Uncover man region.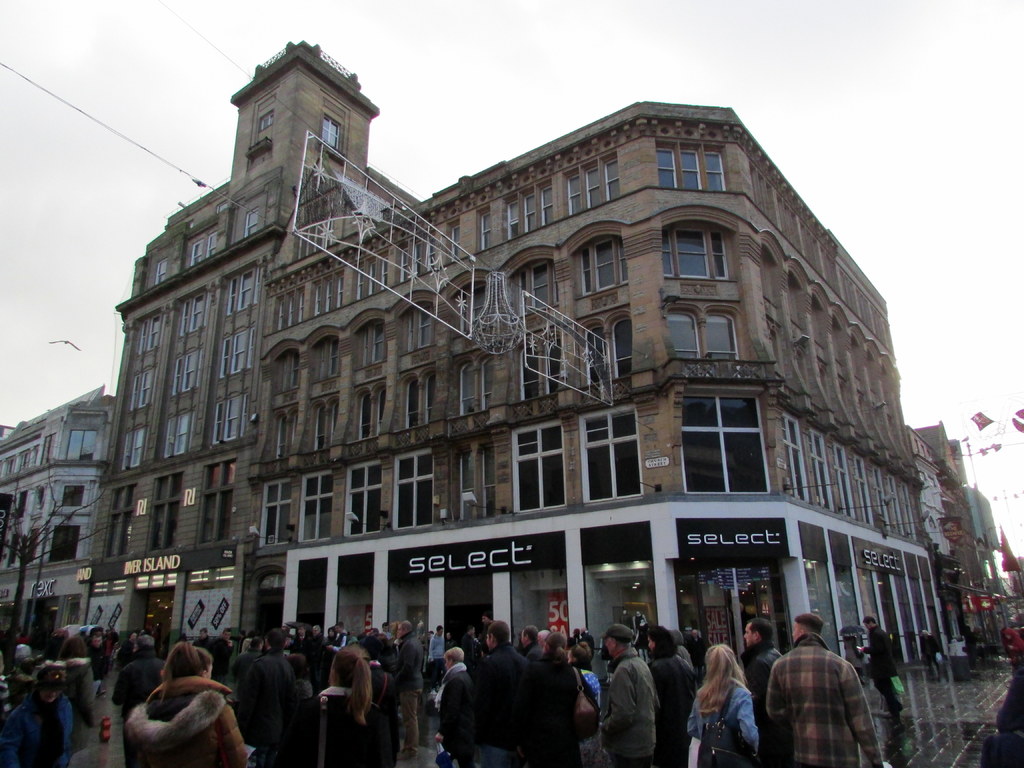
Uncovered: [left=860, top=616, right=895, bottom=681].
